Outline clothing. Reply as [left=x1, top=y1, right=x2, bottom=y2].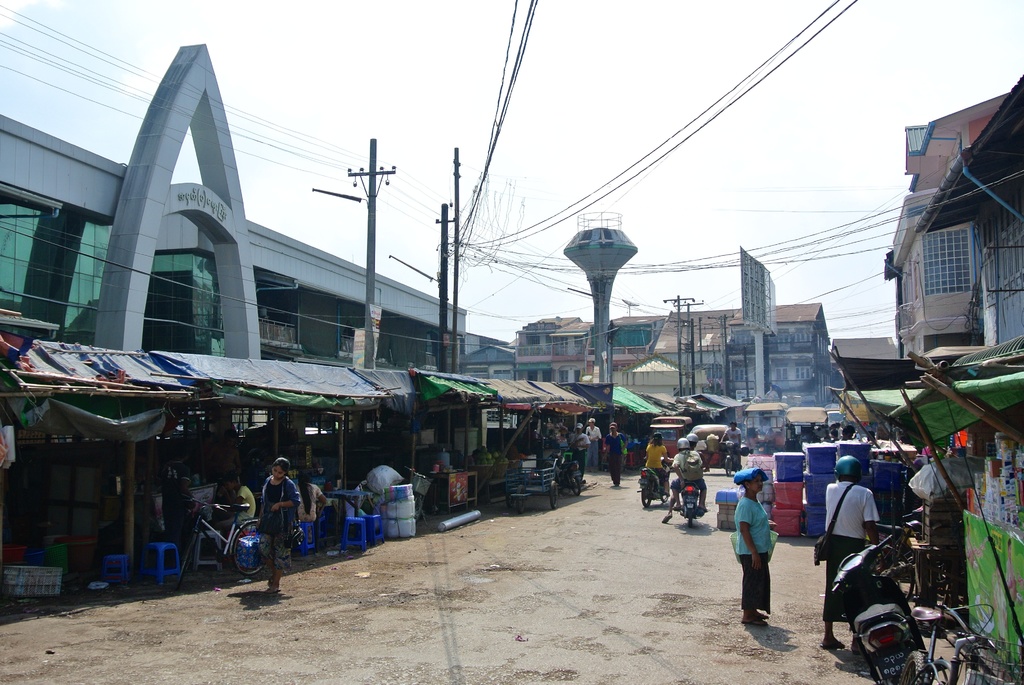
[left=604, top=428, right=622, bottom=484].
